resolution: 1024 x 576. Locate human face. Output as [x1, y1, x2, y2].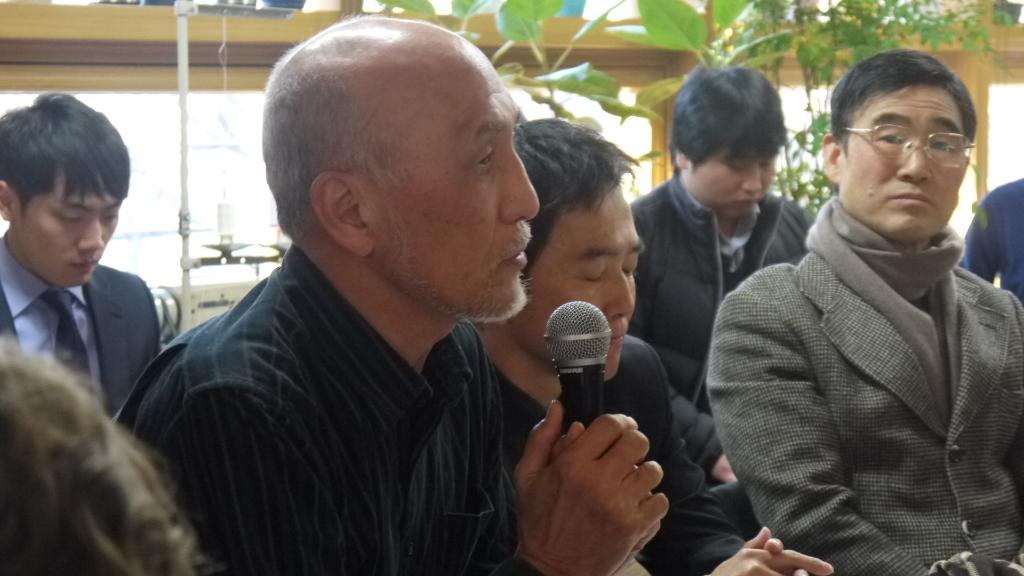
[15, 164, 123, 293].
